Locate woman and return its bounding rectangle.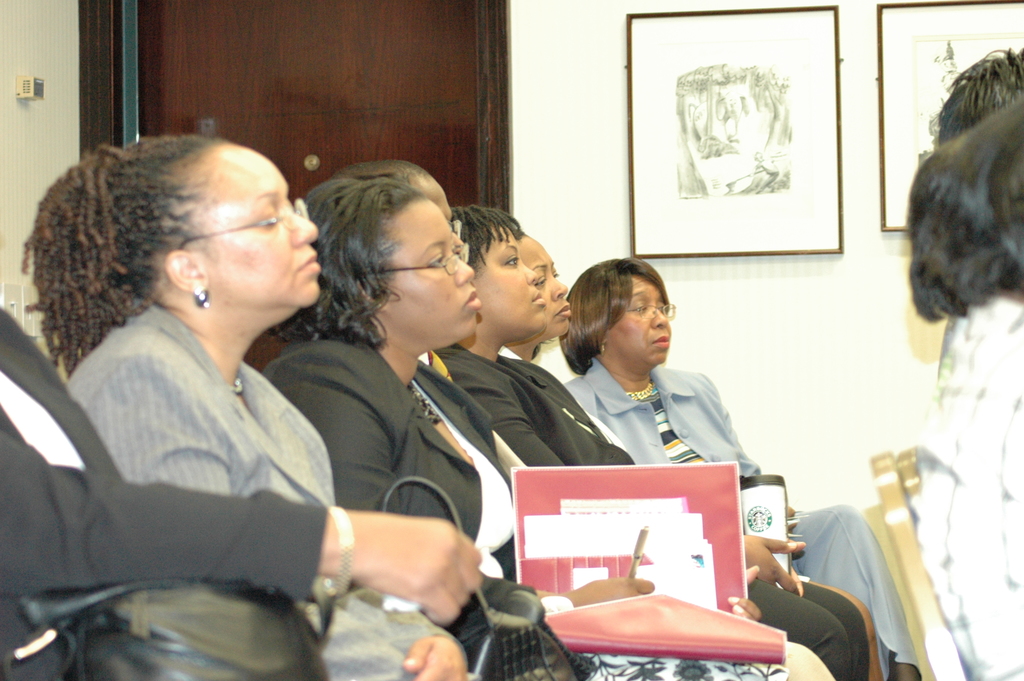
(x1=557, y1=250, x2=924, y2=680).
